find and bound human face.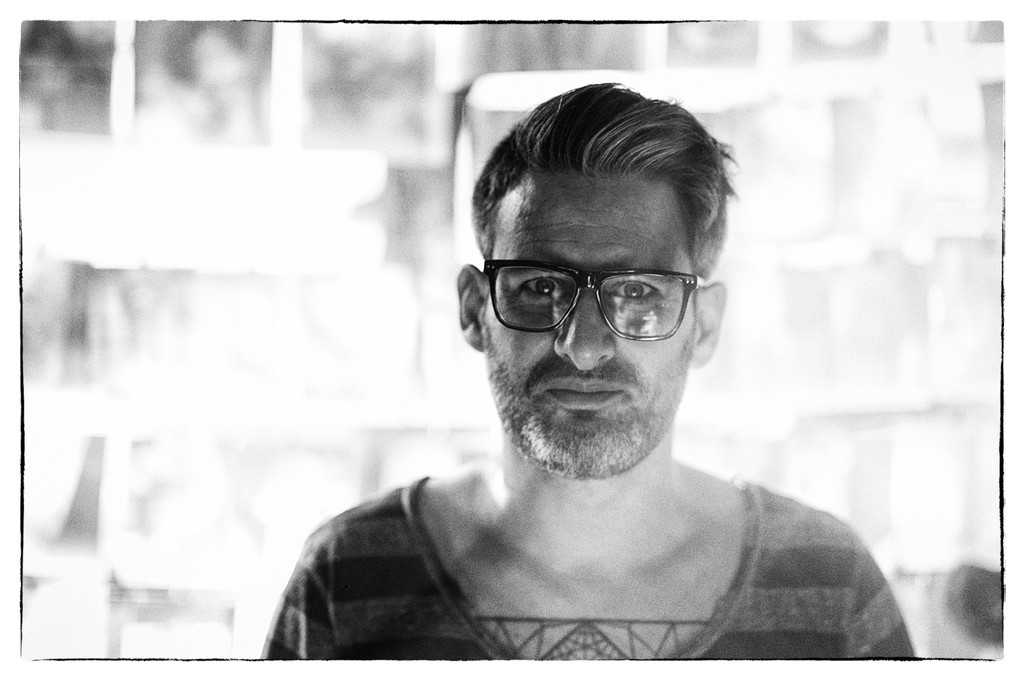
Bound: (x1=491, y1=180, x2=693, y2=481).
